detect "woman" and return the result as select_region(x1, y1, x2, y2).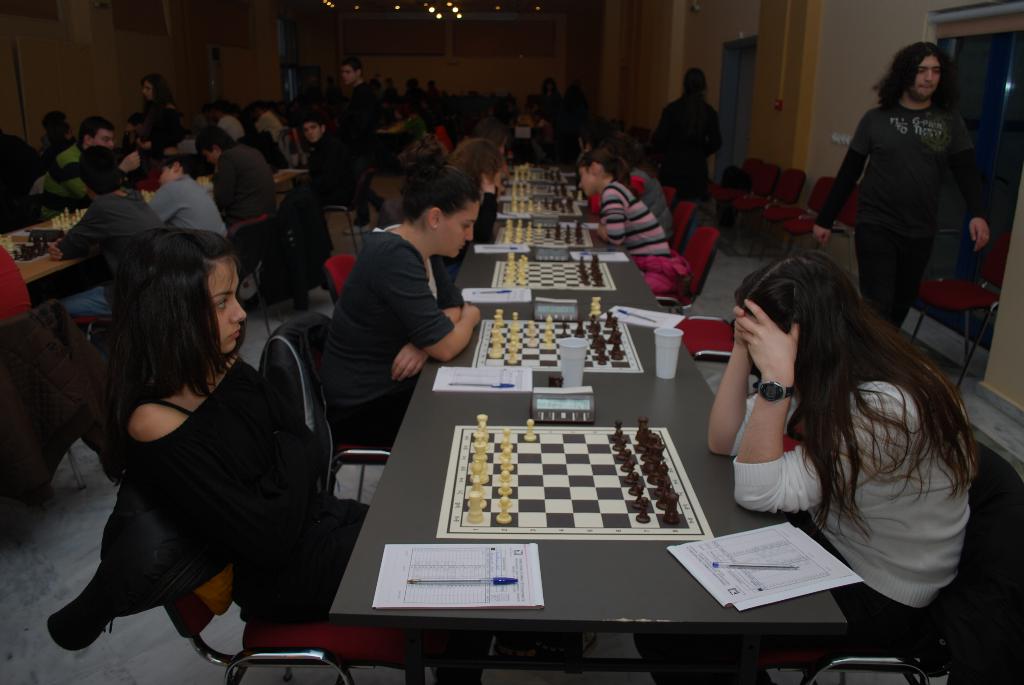
select_region(594, 168, 668, 277).
